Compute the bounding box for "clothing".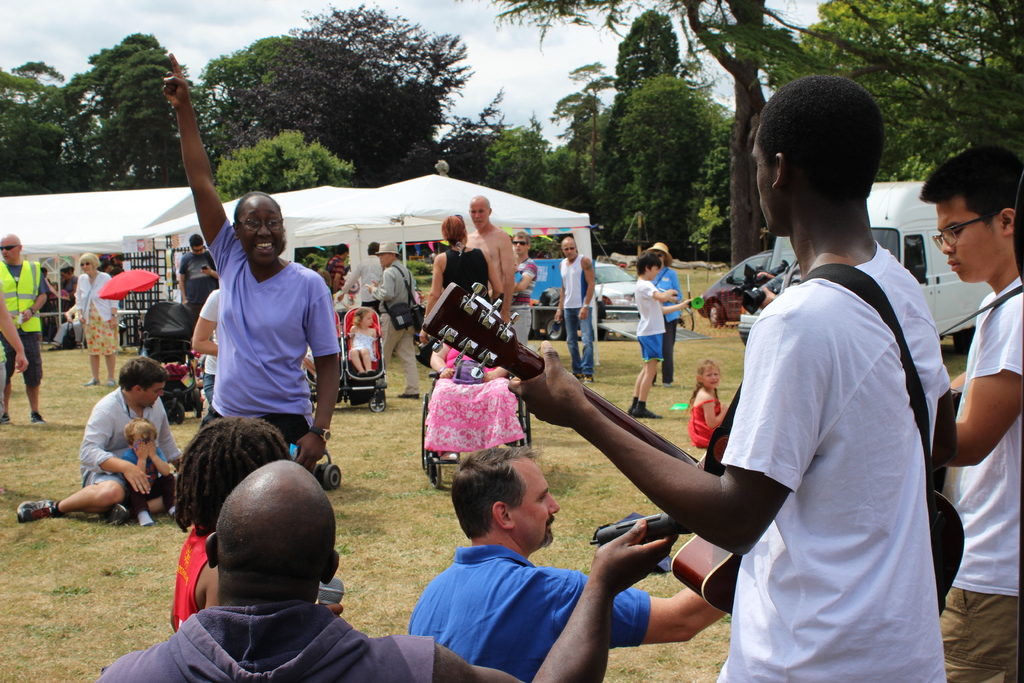
locate(710, 196, 964, 677).
